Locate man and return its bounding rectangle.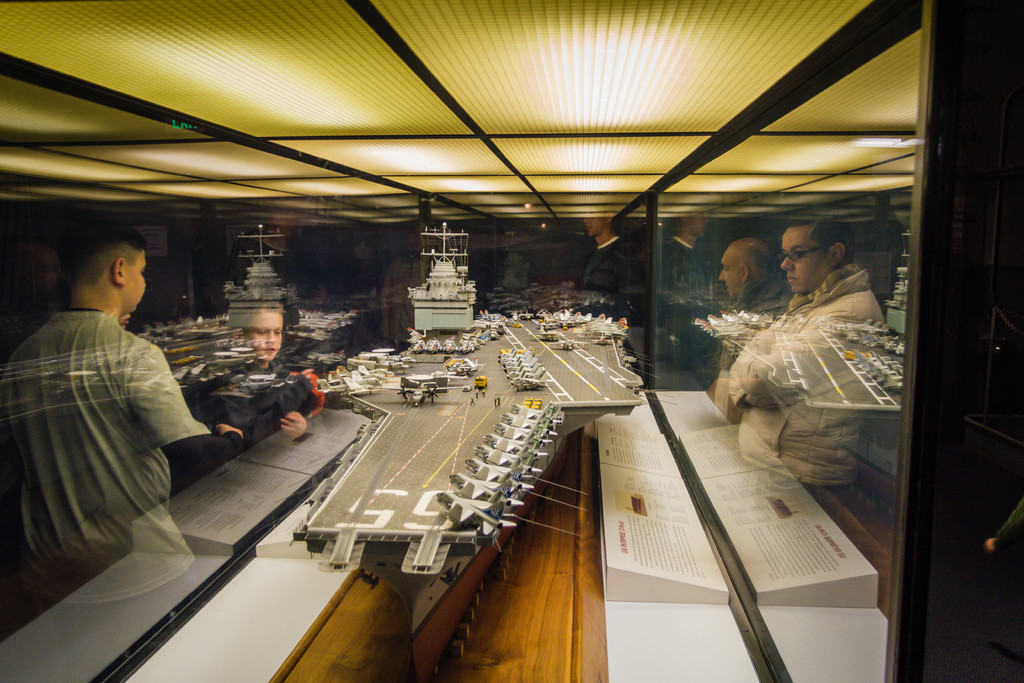
<box>17,211,227,627</box>.
